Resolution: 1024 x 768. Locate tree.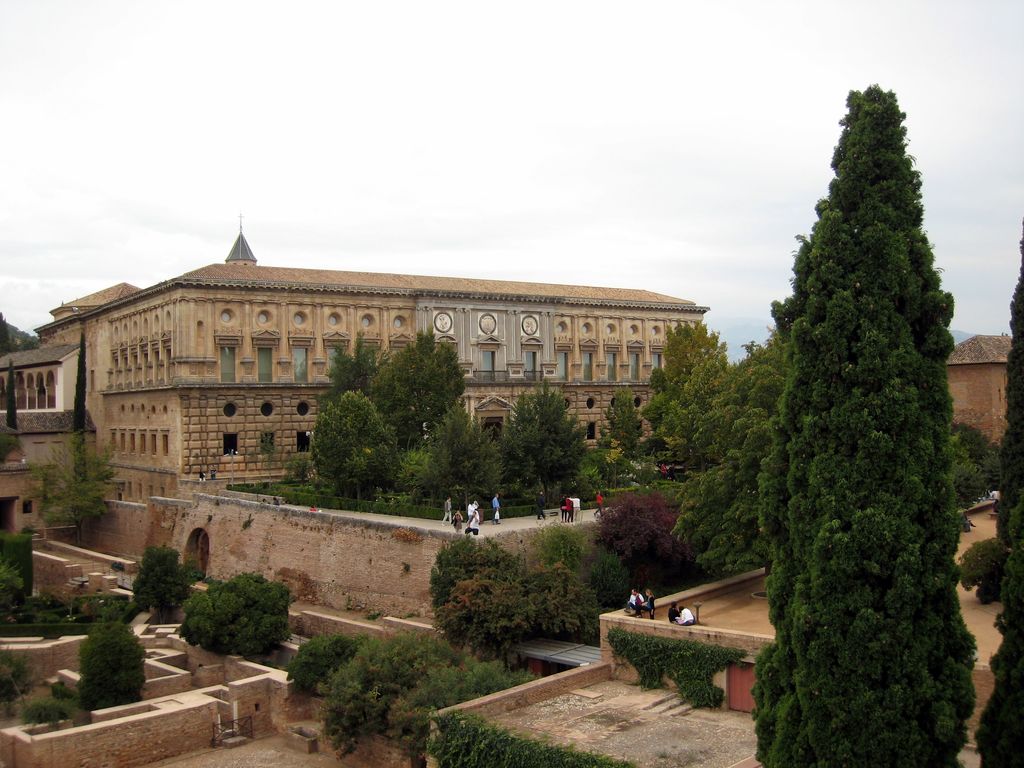
(0,535,36,601).
